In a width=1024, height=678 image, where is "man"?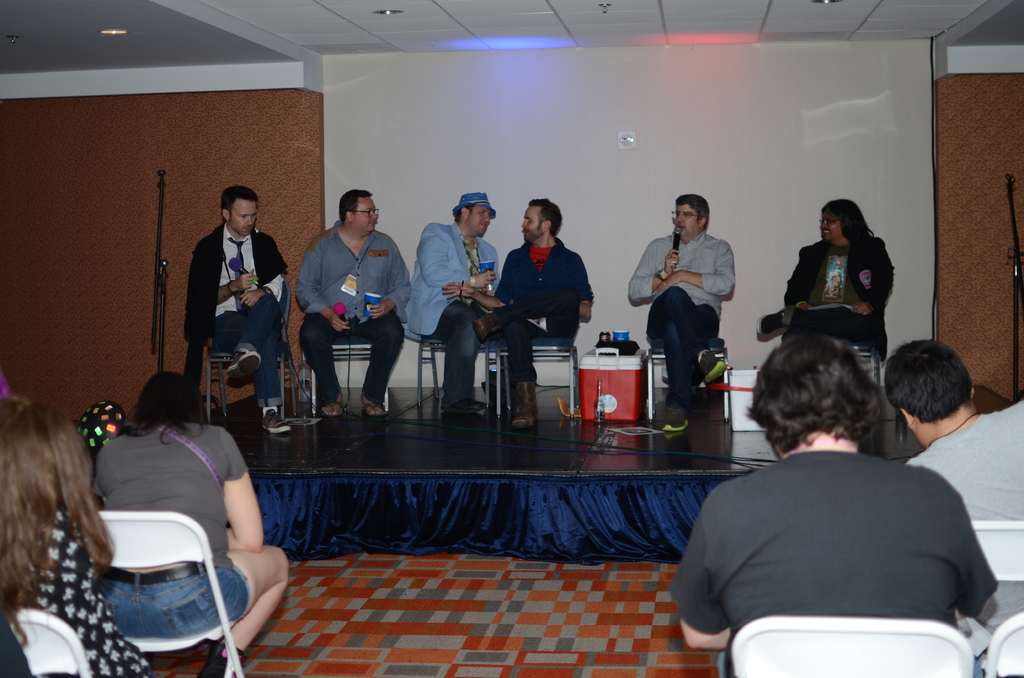
(445, 199, 595, 428).
